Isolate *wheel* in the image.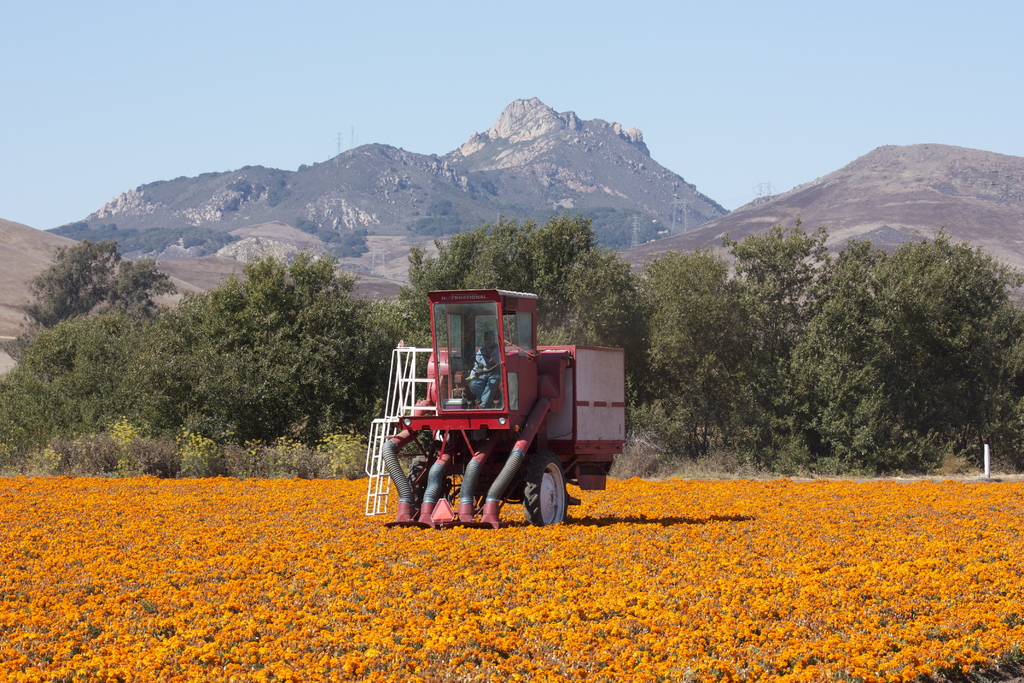
Isolated region: [516, 459, 581, 523].
